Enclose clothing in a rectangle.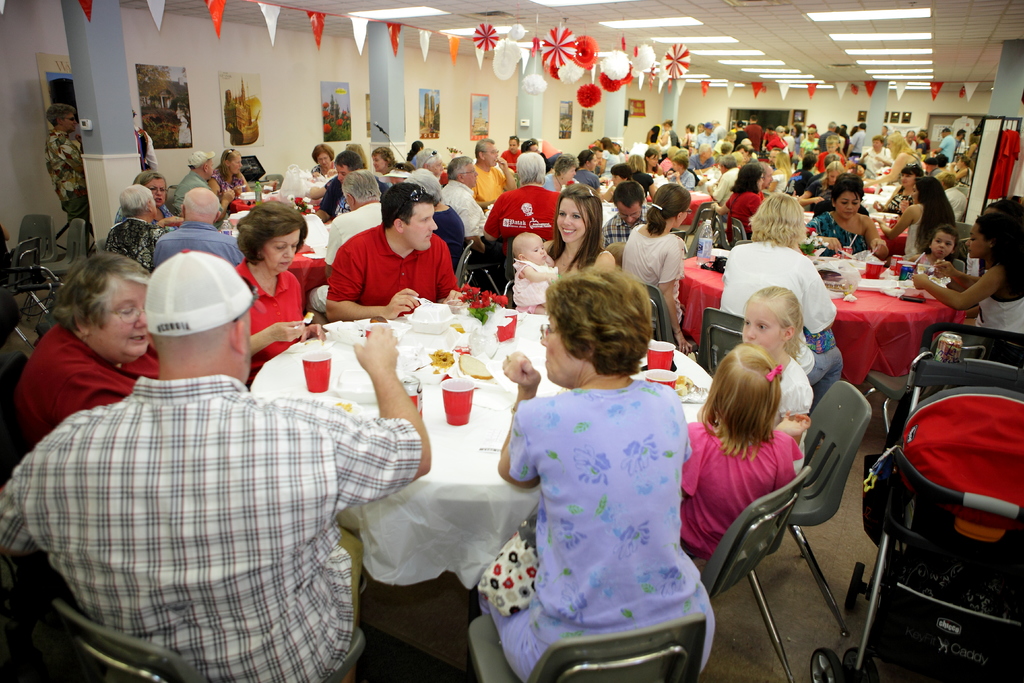
[162, 220, 243, 252].
